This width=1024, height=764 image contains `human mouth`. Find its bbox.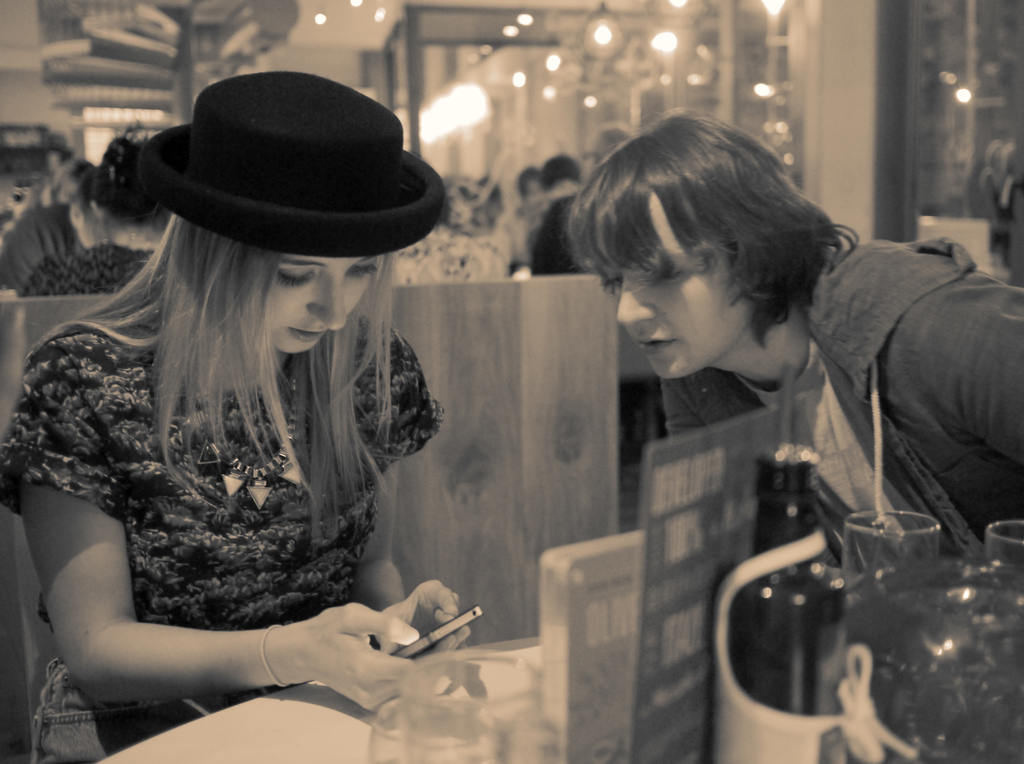
293, 328, 320, 346.
